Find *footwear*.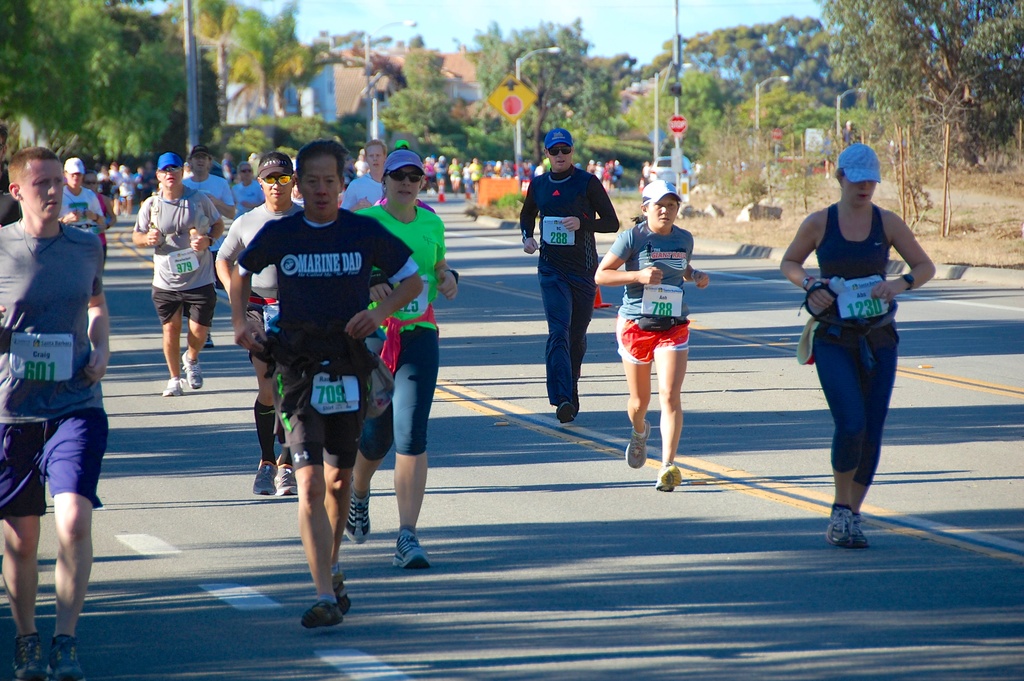
x1=205, y1=328, x2=217, y2=348.
